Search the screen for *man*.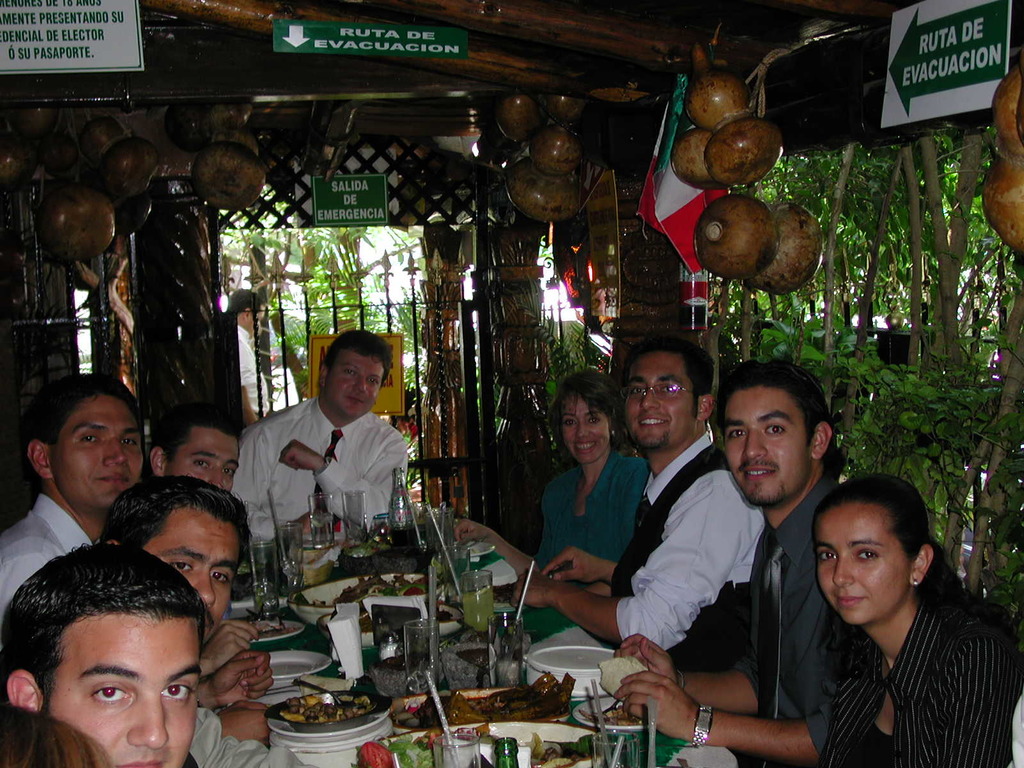
Found at (221, 287, 268, 424).
